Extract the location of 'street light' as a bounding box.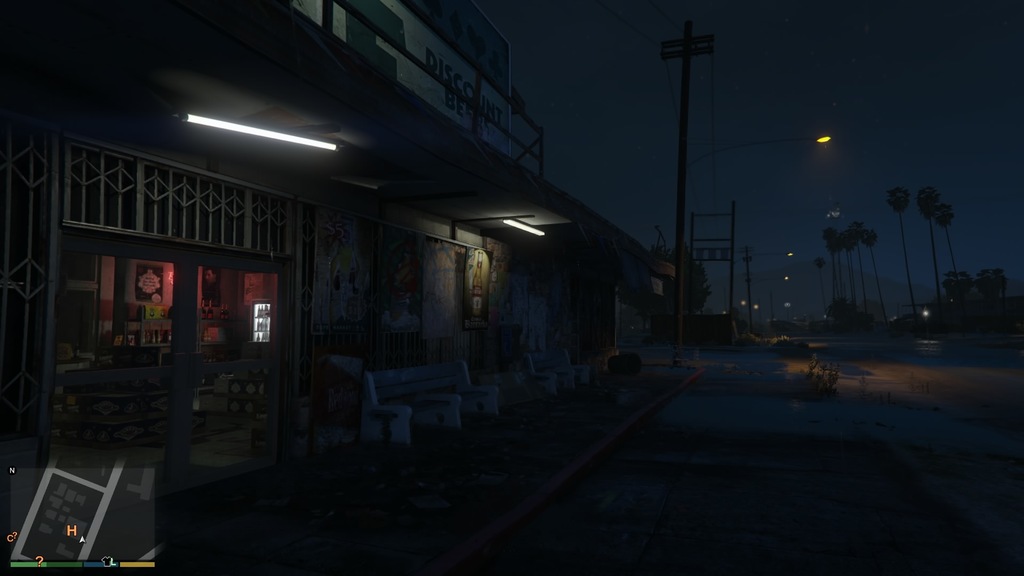
select_region(746, 275, 796, 354).
